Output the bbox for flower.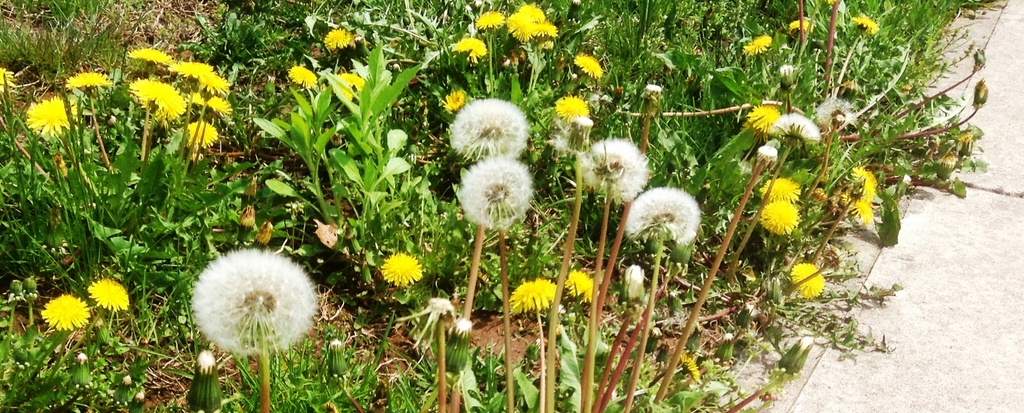
0 70 16 96.
